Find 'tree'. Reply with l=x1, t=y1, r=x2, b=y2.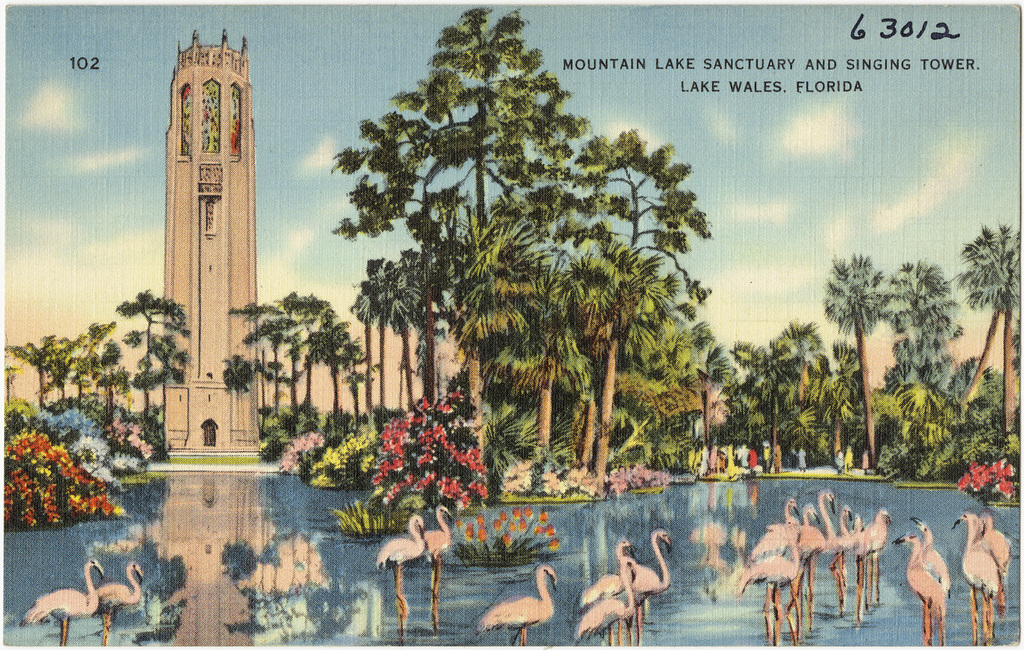
l=814, t=254, r=886, b=462.
